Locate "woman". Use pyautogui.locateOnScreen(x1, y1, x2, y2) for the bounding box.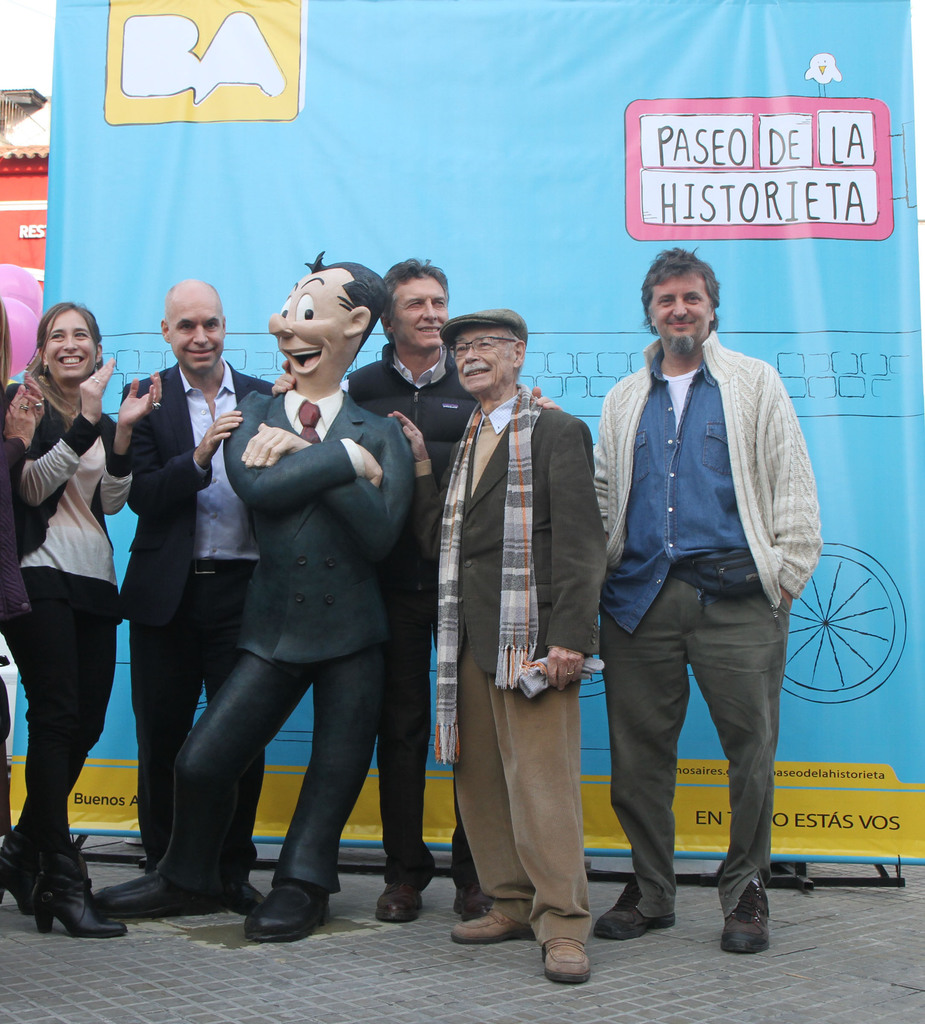
pyautogui.locateOnScreen(9, 296, 142, 909).
